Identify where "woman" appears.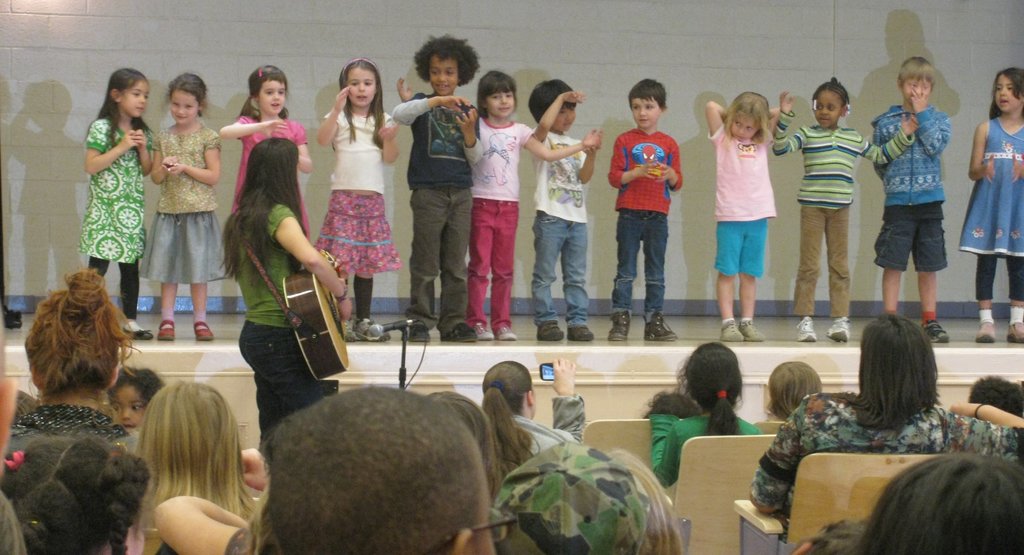
Appears at [745, 306, 1023, 545].
